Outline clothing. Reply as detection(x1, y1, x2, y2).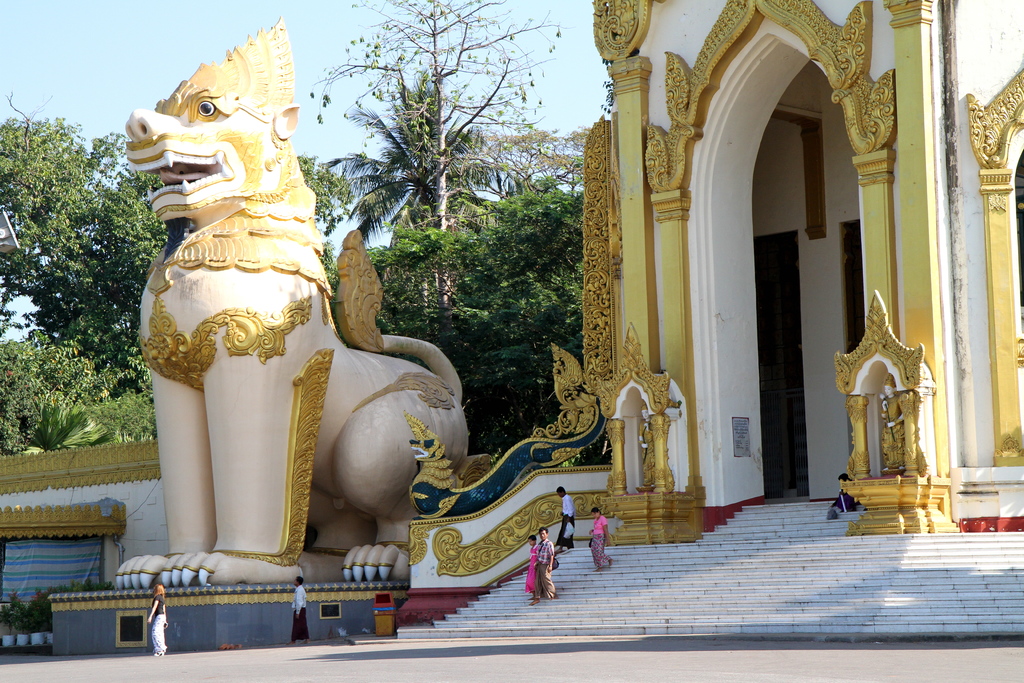
detection(537, 539, 554, 598).
